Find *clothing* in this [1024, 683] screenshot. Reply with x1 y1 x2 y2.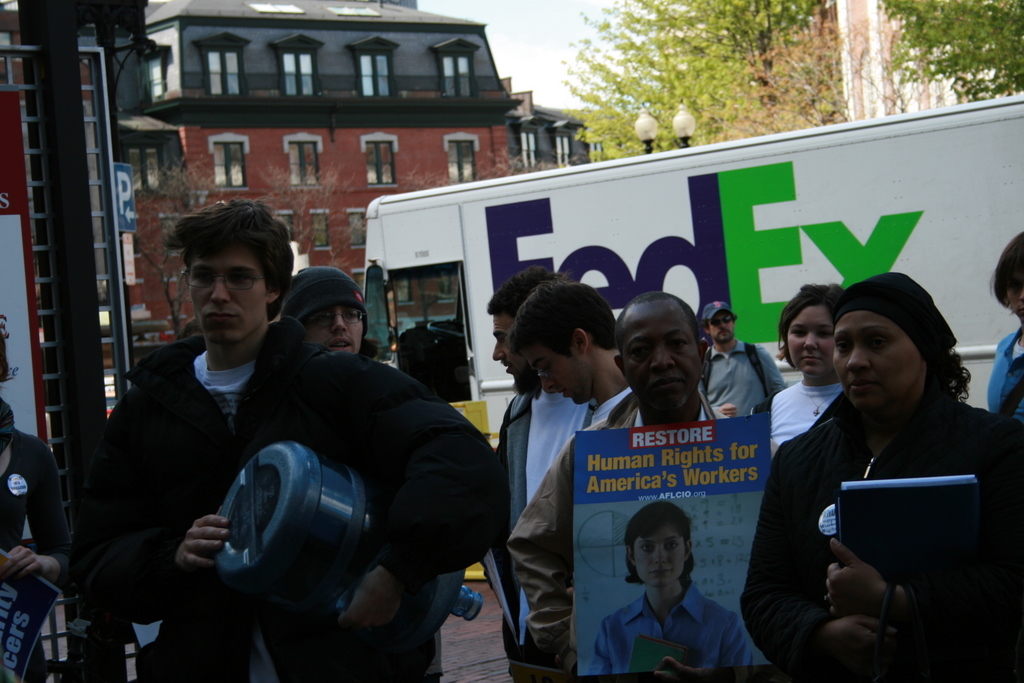
506 388 723 674.
